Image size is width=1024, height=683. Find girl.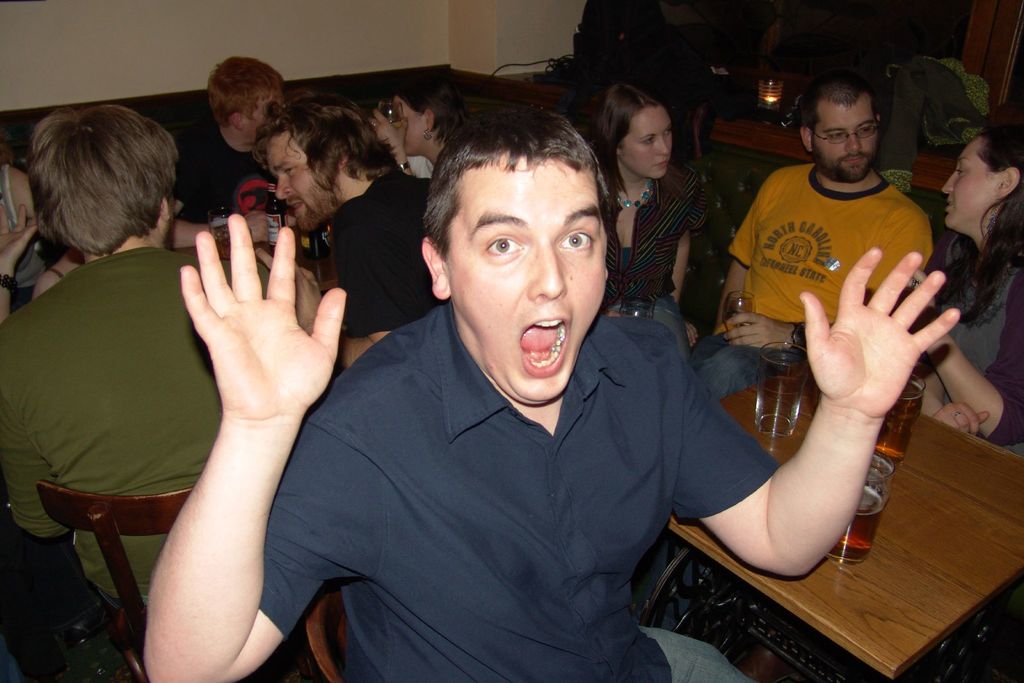
591/80/703/369.
